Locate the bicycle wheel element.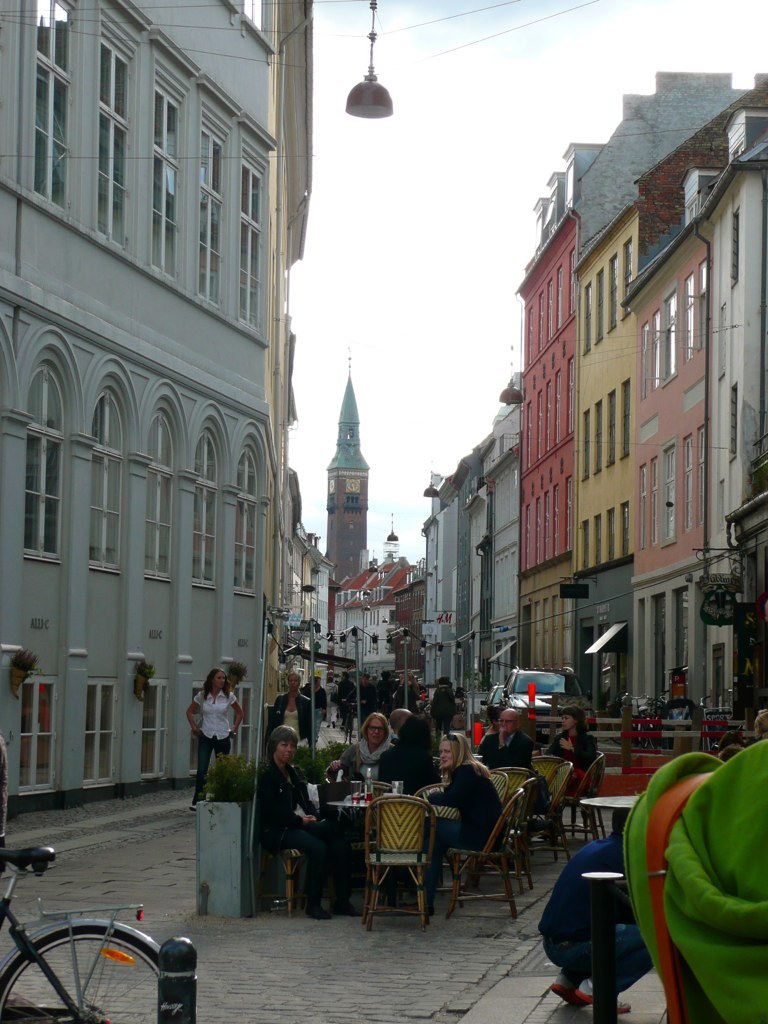
Element bbox: BBox(6, 922, 192, 1012).
